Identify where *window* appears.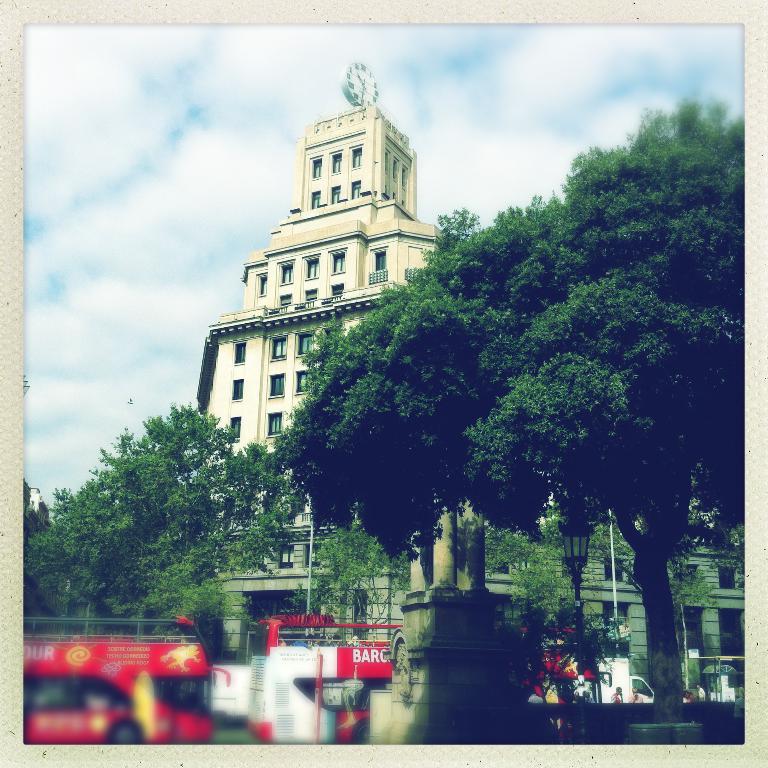
Appears at 348, 182, 363, 200.
